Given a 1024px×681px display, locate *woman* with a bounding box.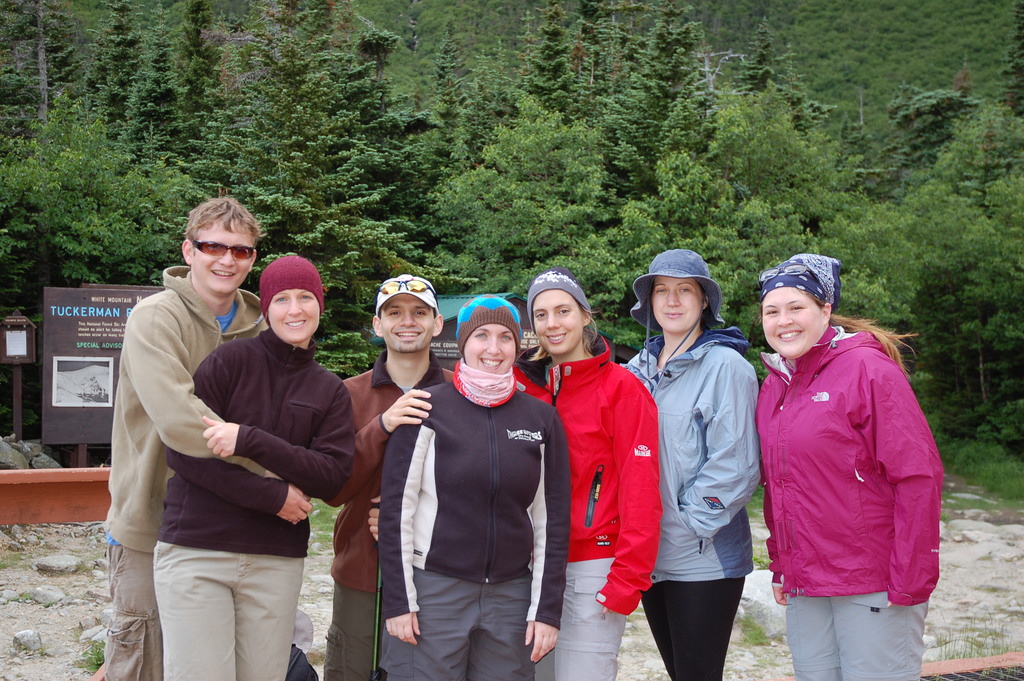
Located: 744 247 955 673.
